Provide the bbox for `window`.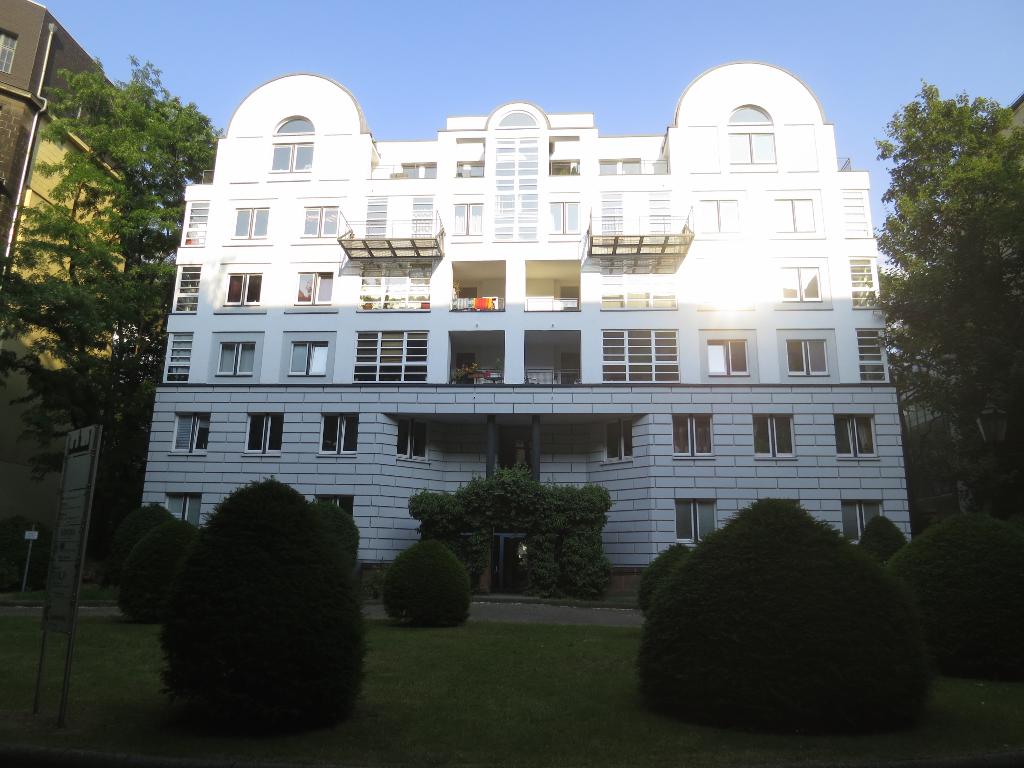
box(550, 159, 578, 171).
